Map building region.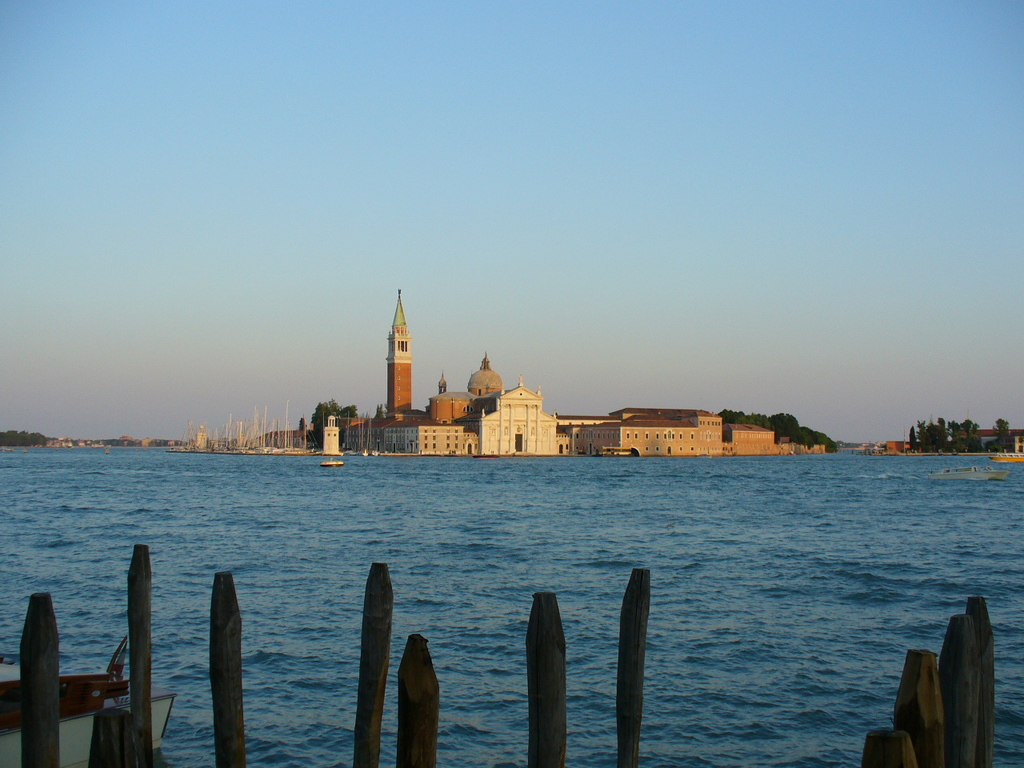
Mapped to 567/406/831/460.
